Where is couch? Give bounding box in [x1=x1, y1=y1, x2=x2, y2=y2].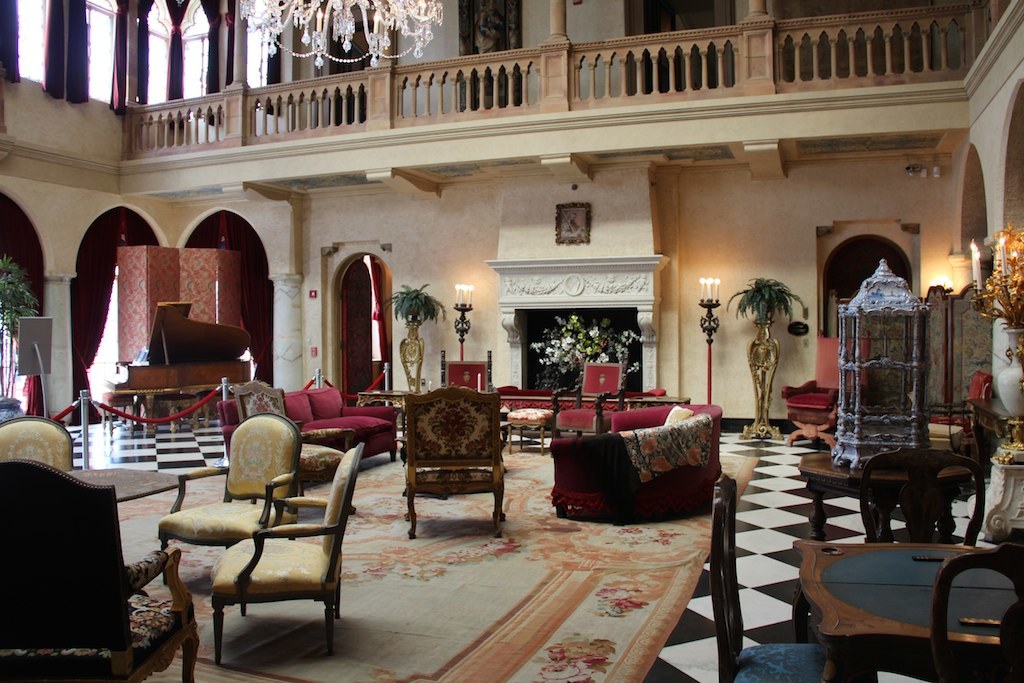
[x1=529, y1=400, x2=728, y2=525].
